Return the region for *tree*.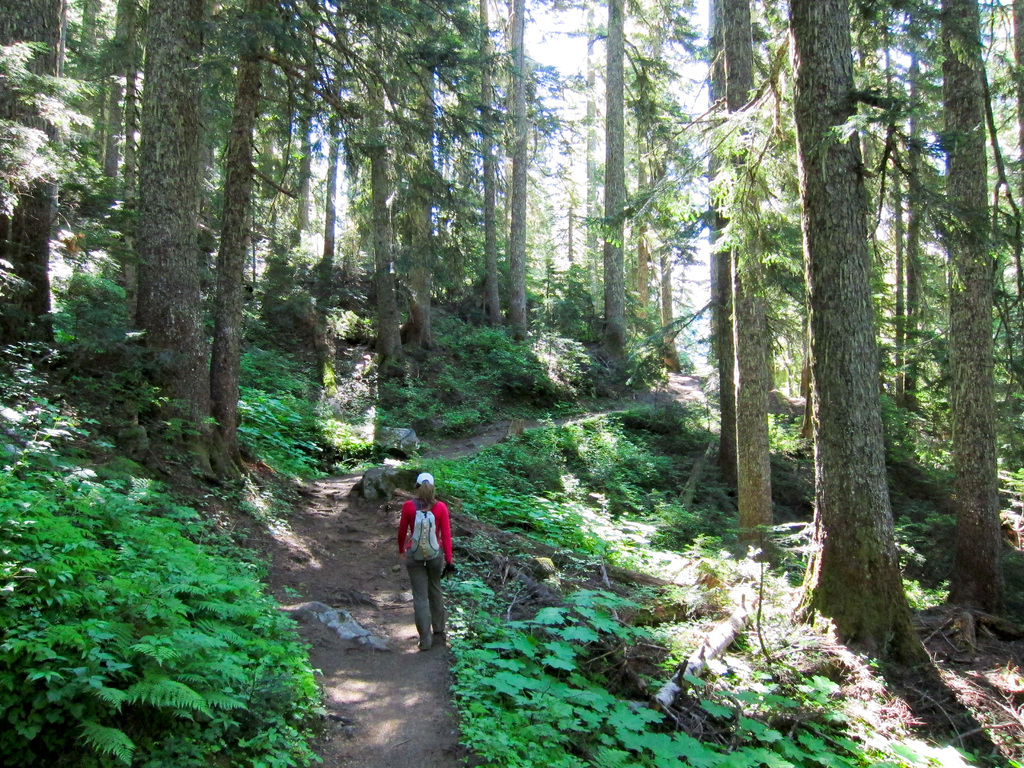
box(363, 0, 523, 356).
